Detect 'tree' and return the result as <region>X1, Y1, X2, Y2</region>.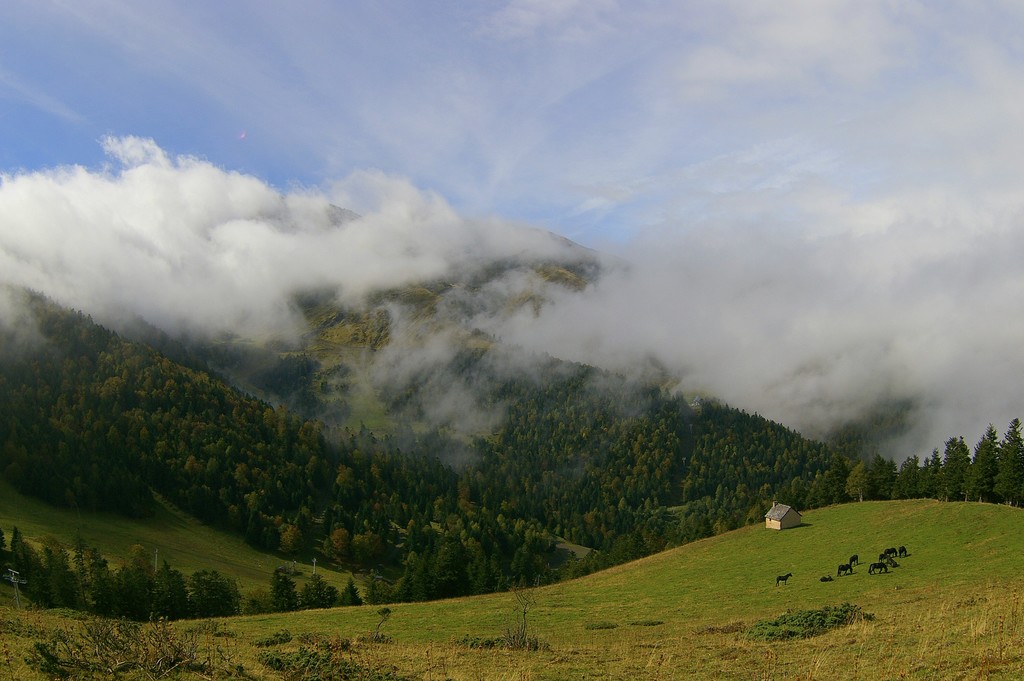
<region>948, 427, 998, 505</region>.
